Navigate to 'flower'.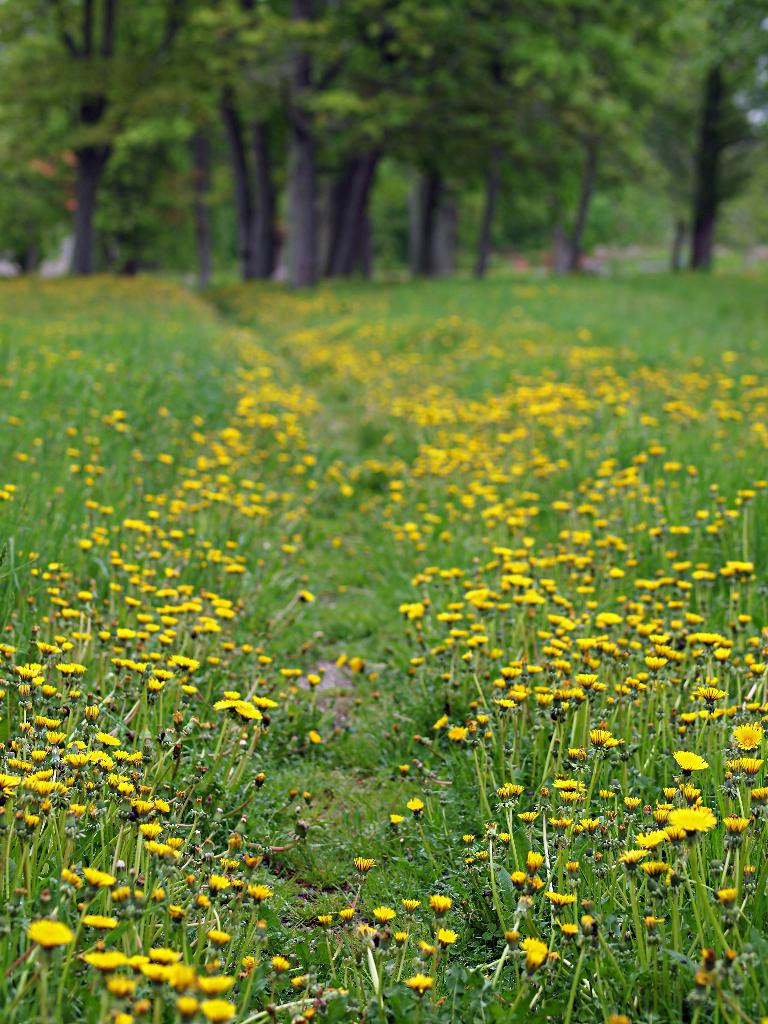
Navigation target: 436,927,458,943.
